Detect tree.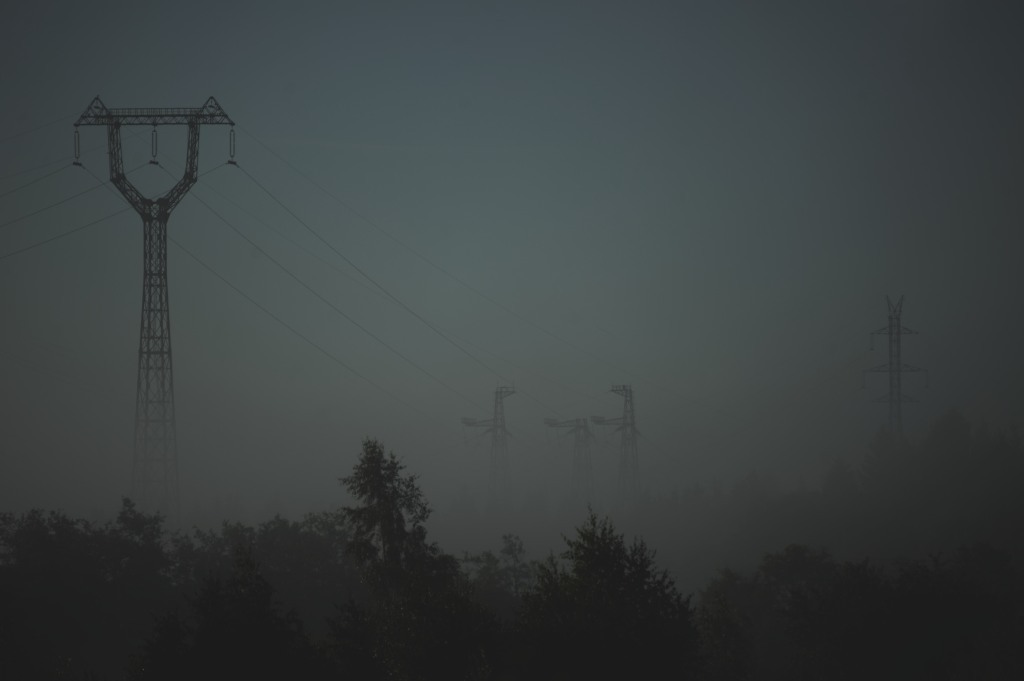
Detected at 450,531,566,680.
